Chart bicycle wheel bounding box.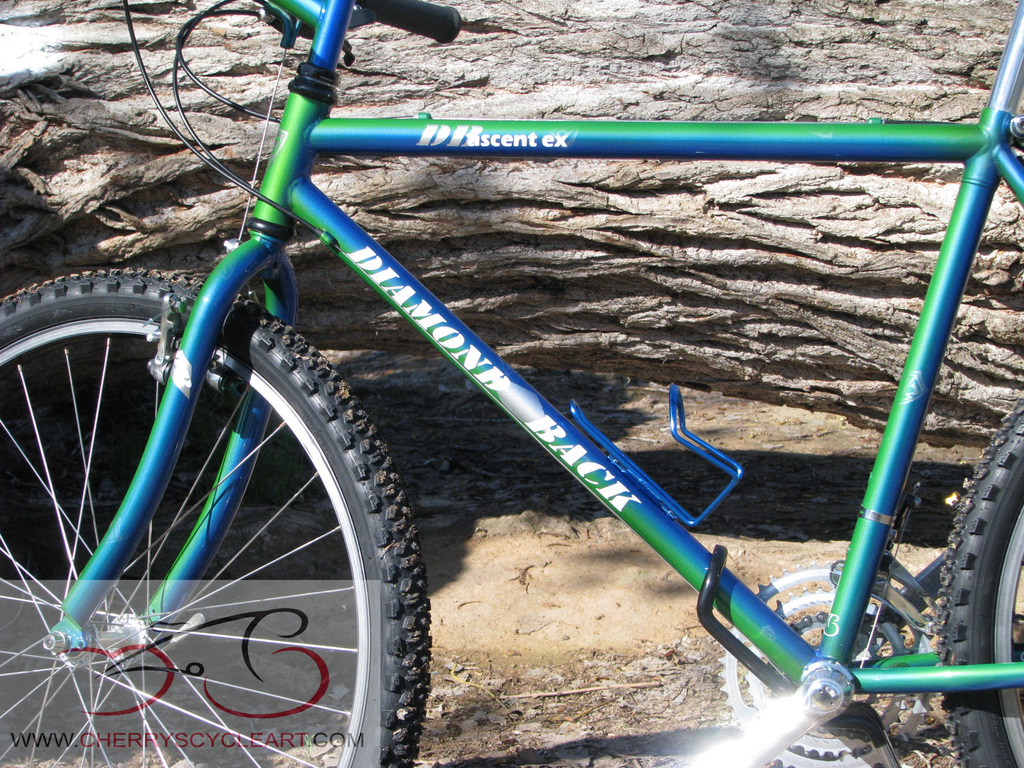
Charted: box=[8, 279, 406, 767].
